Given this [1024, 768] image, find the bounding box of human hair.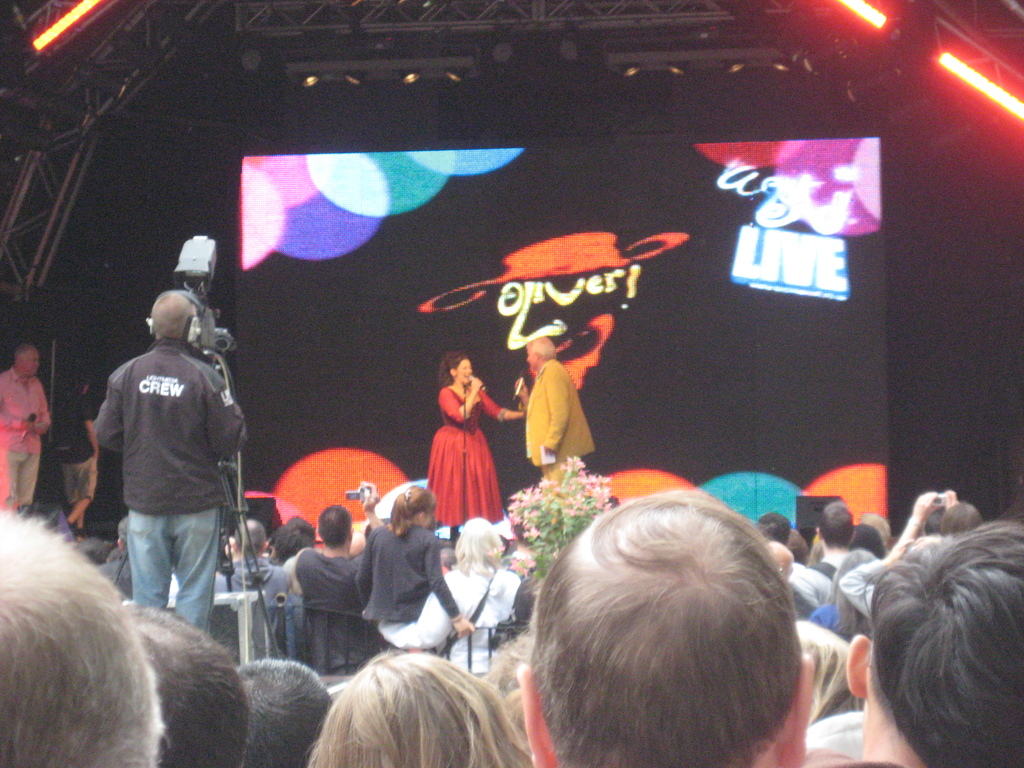
800,621,872,728.
